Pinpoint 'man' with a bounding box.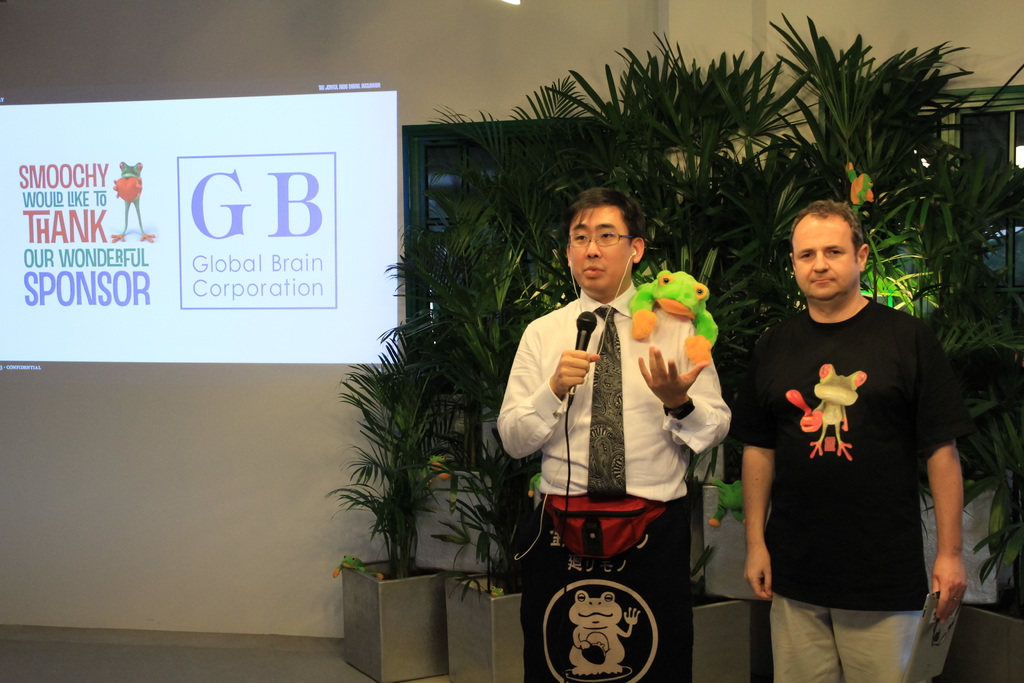
bbox(493, 185, 737, 682).
